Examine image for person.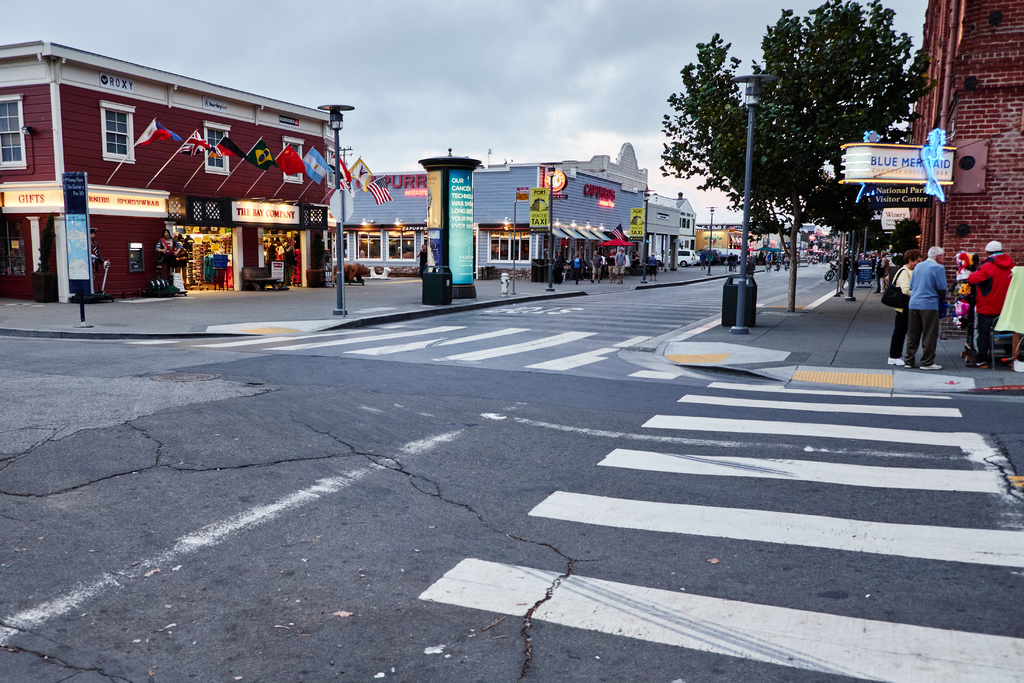
Examination result: Rect(838, 256, 849, 294).
